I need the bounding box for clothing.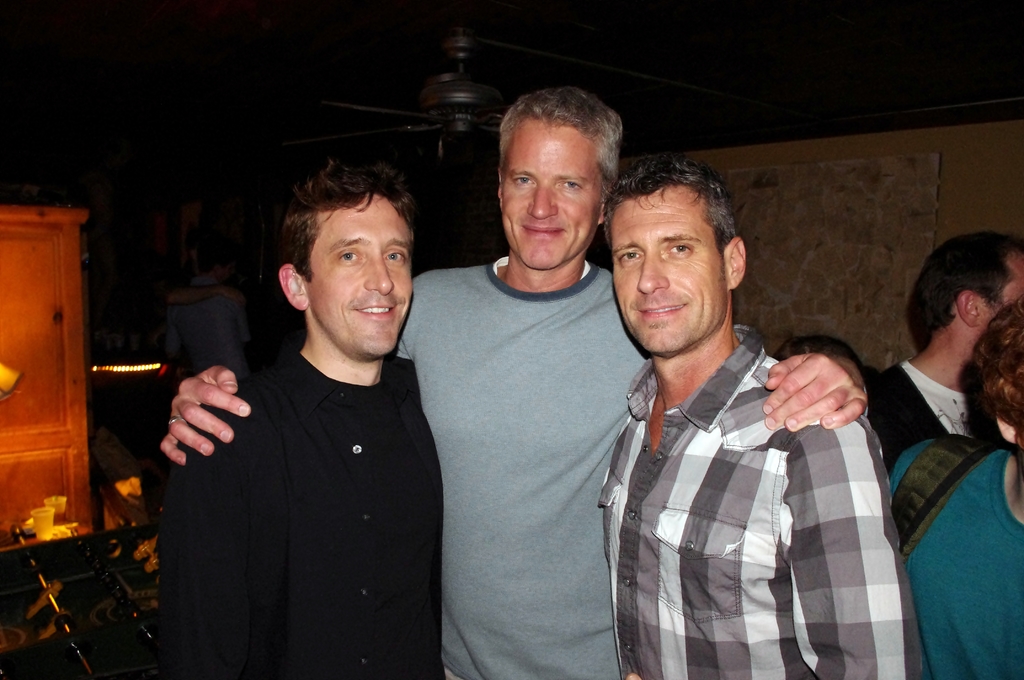
Here it is: (left=390, top=250, right=653, bottom=679).
